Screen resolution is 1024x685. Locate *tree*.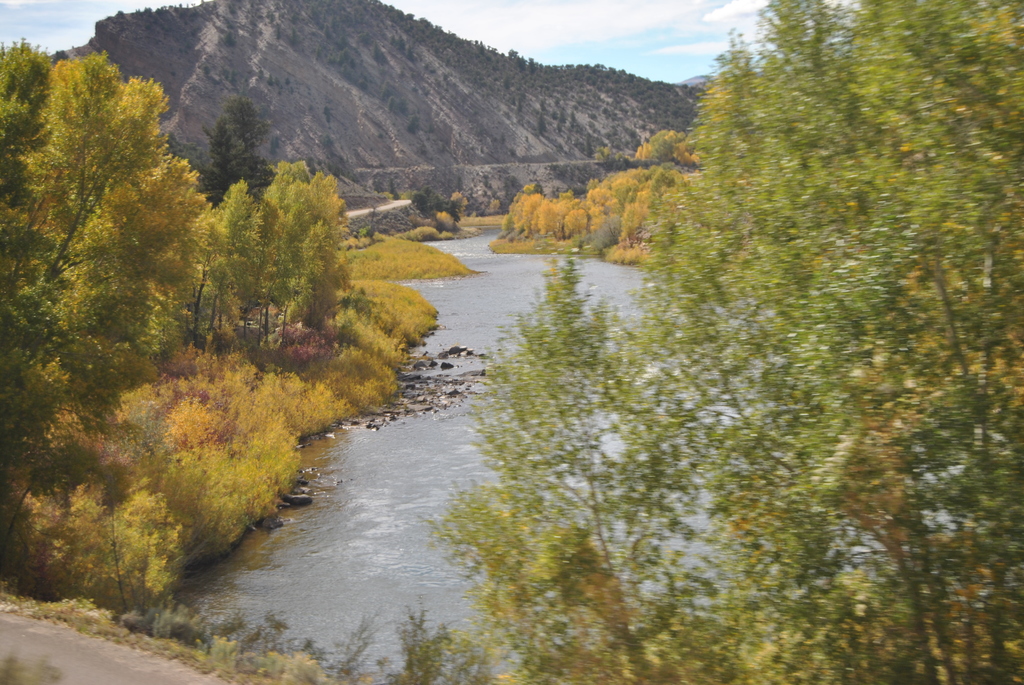
left=369, top=0, right=1023, bottom=684.
